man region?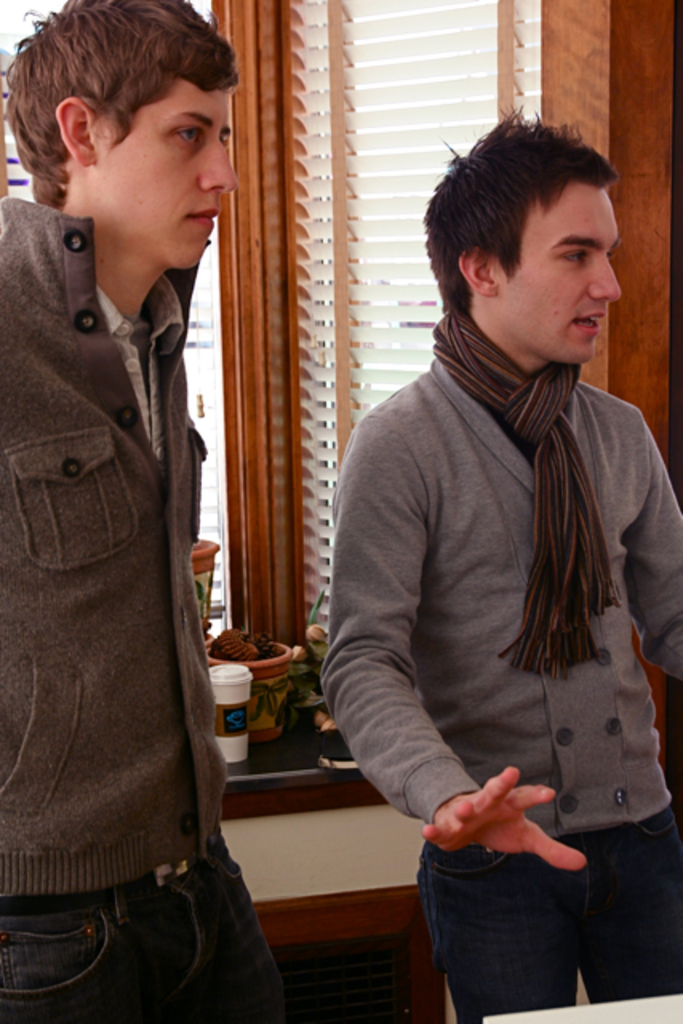
bbox=[323, 106, 681, 1022]
